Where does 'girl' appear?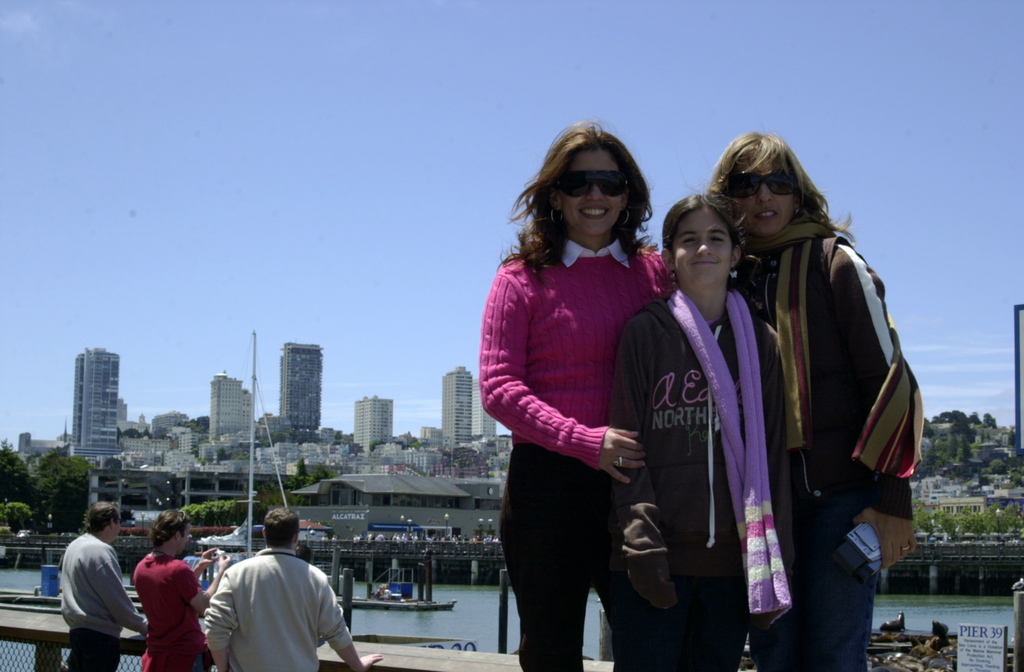
Appears at bbox=(609, 190, 796, 669).
